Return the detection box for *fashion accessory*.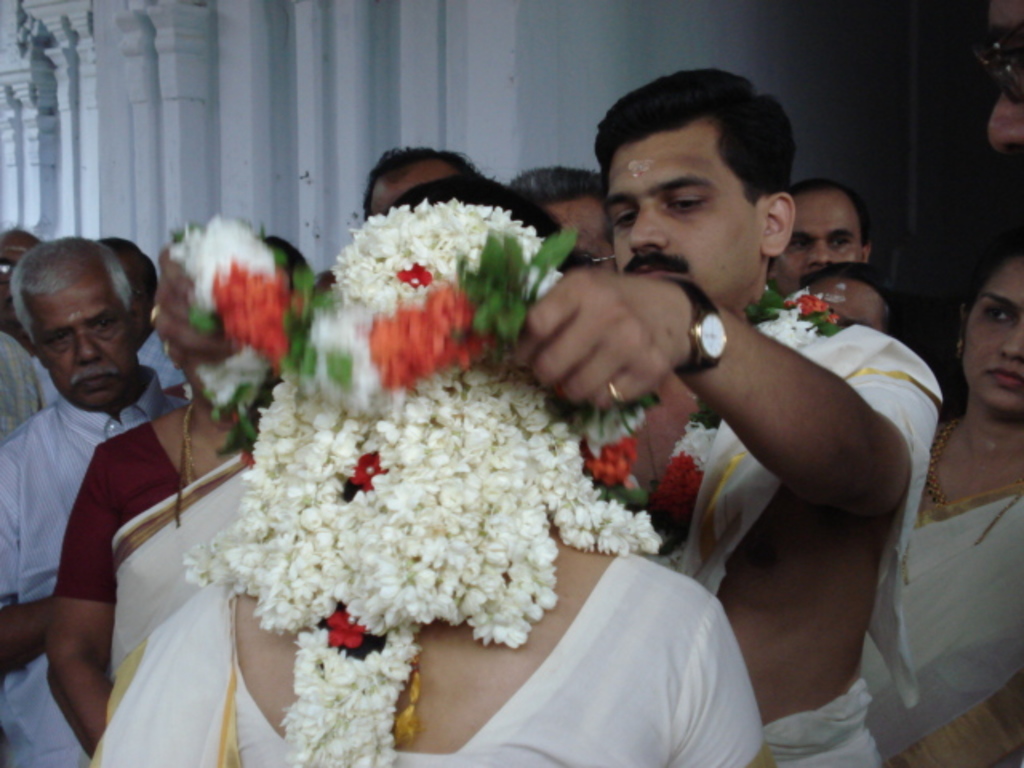
<bbox>906, 408, 1014, 586</bbox>.
